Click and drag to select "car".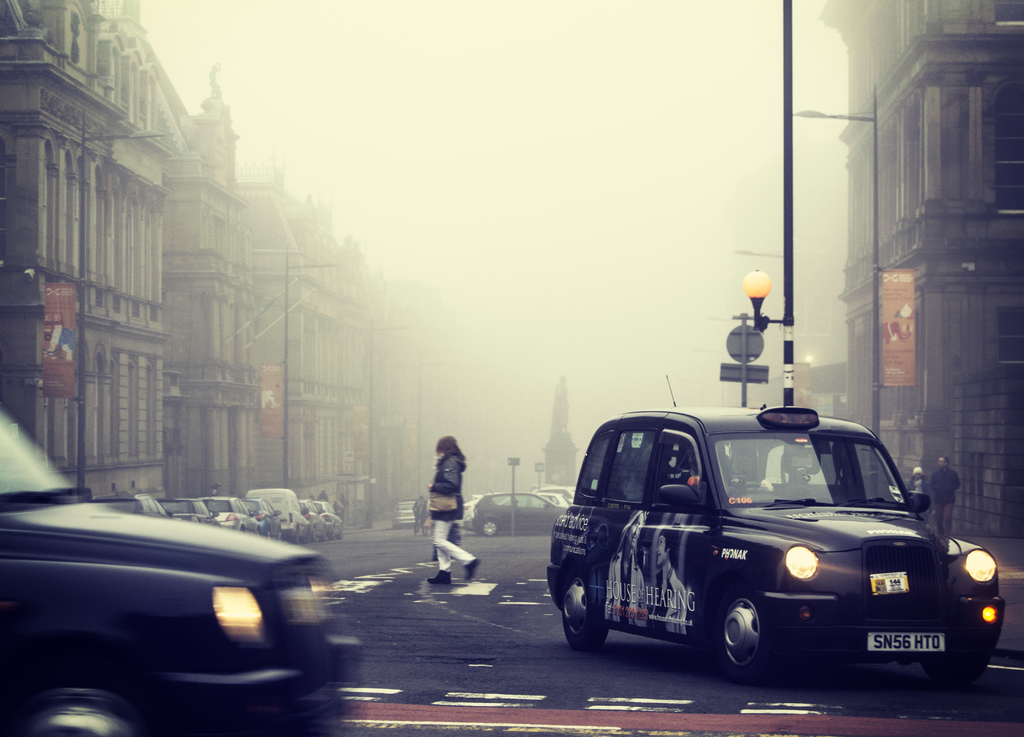
Selection: <region>0, 403, 372, 736</region>.
